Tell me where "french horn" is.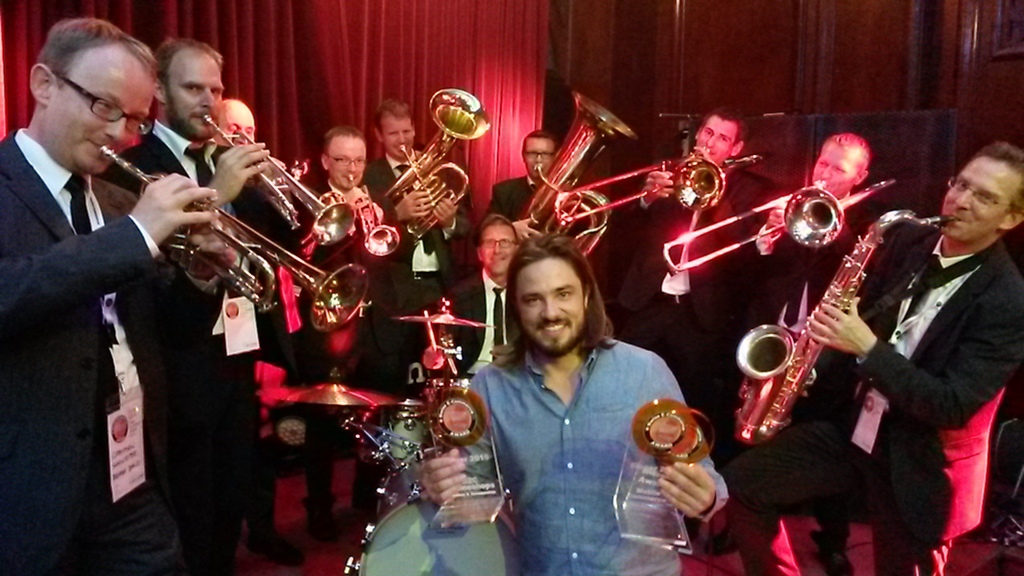
"french horn" is at pyautogui.locateOnScreen(192, 116, 346, 247).
